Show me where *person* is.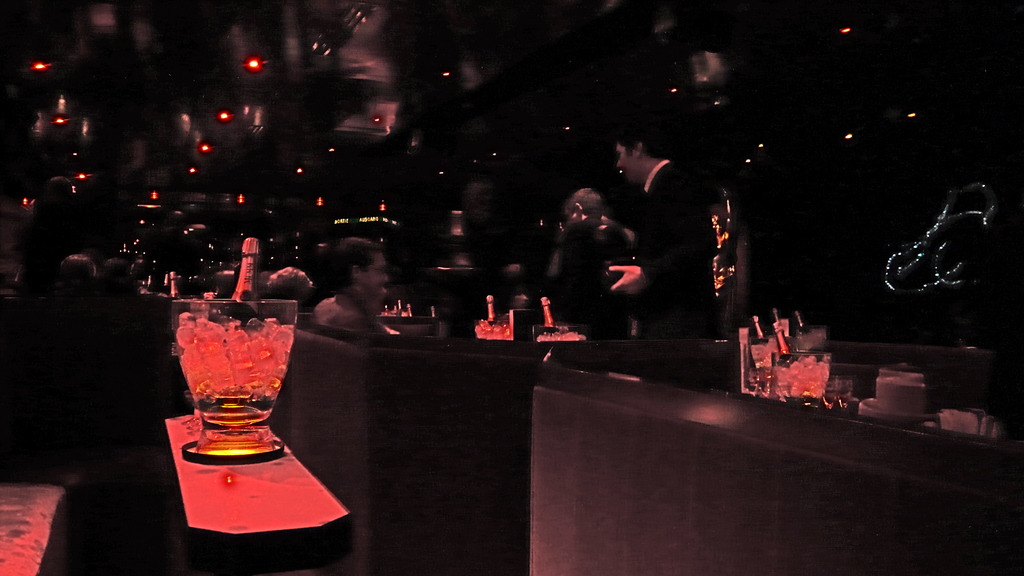
*person* is at x1=310, y1=244, x2=385, y2=340.
